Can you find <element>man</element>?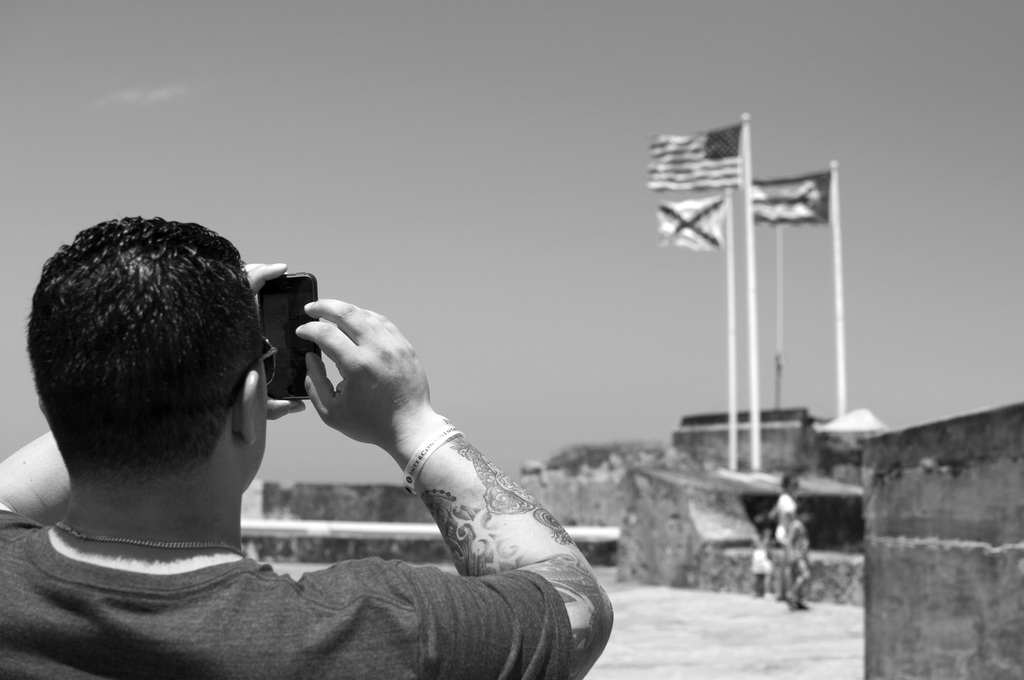
Yes, bounding box: x1=1 y1=222 x2=622 y2=679.
